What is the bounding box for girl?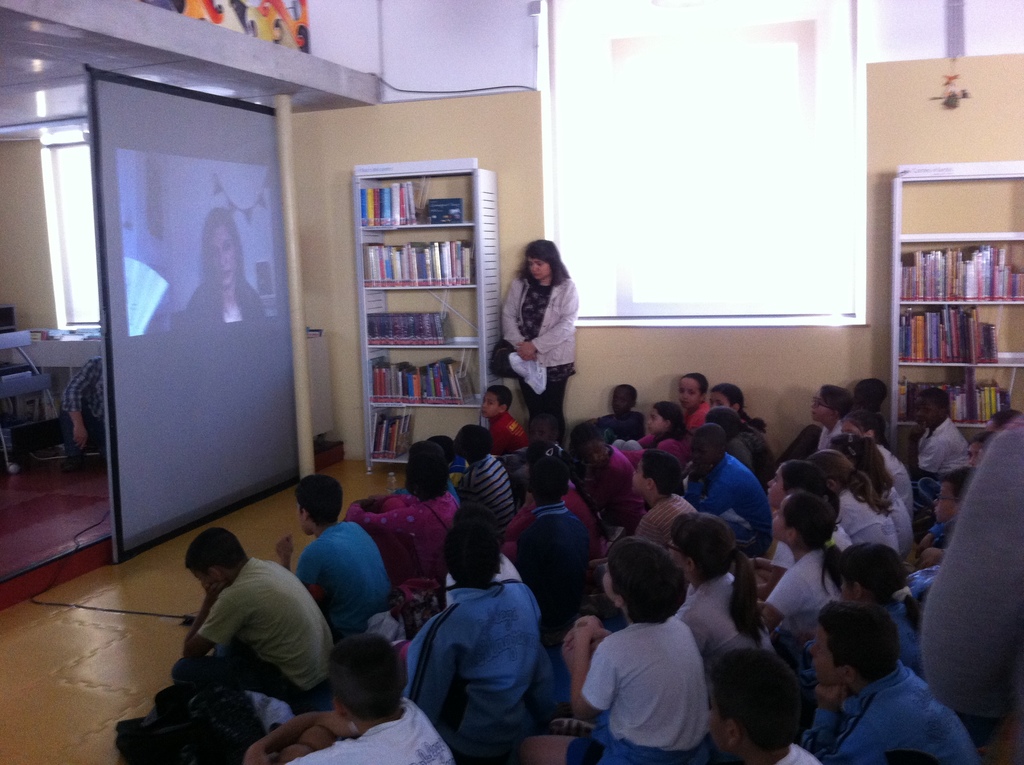
bbox=(708, 381, 768, 489).
